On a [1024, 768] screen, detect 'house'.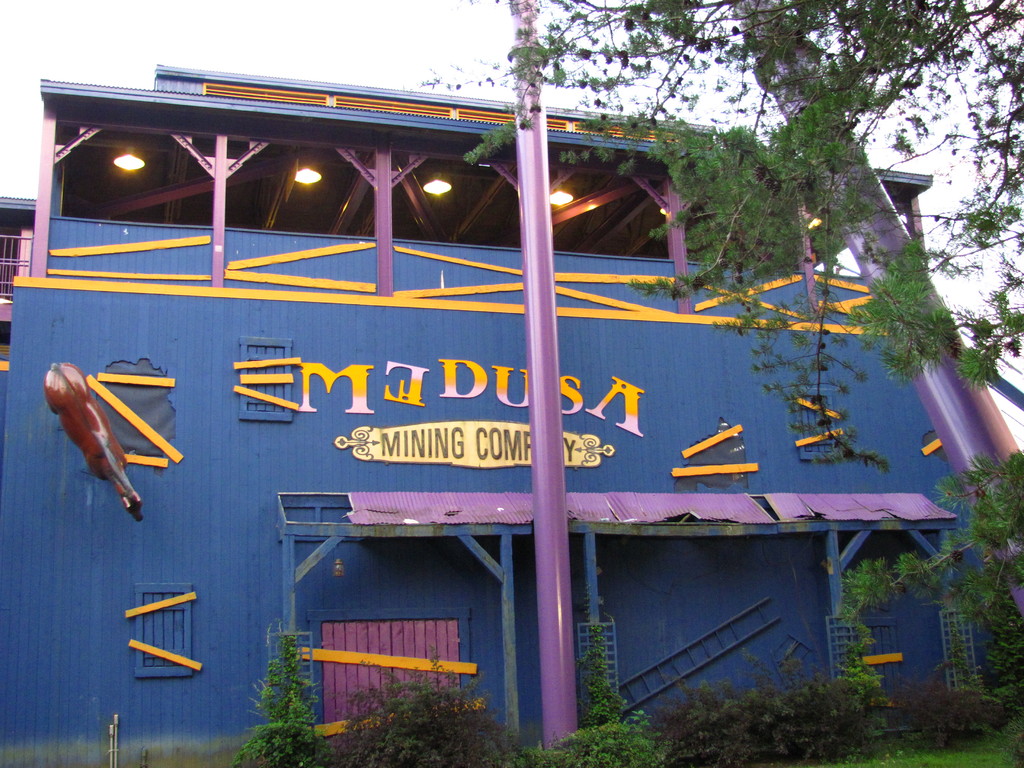
[2, 85, 1022, 767].
